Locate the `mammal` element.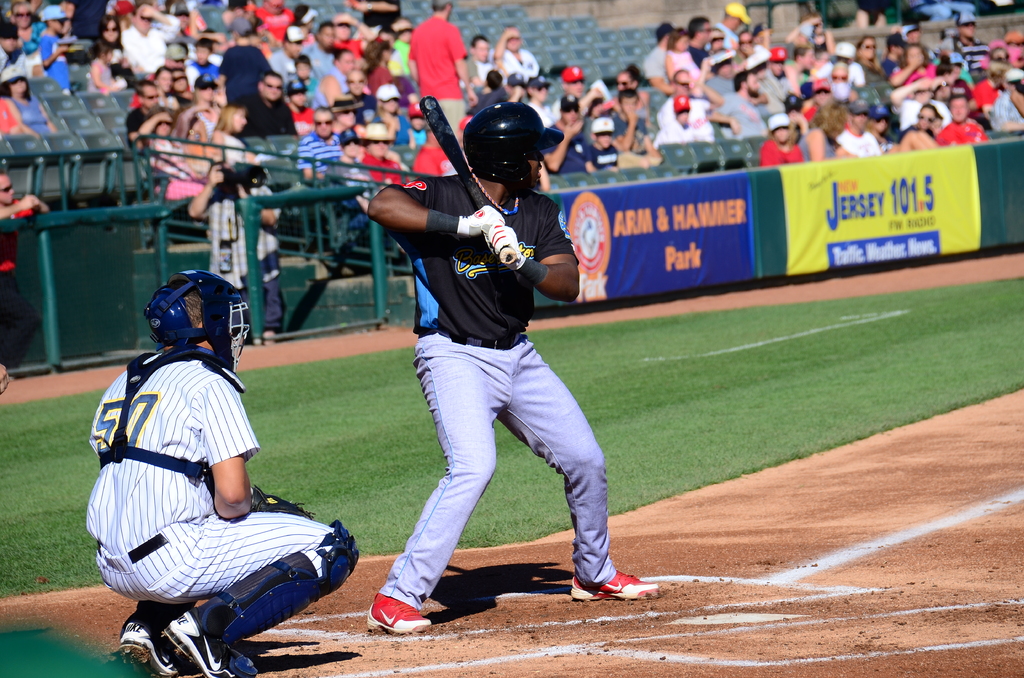
Element bbox: 100 313 333 671.
